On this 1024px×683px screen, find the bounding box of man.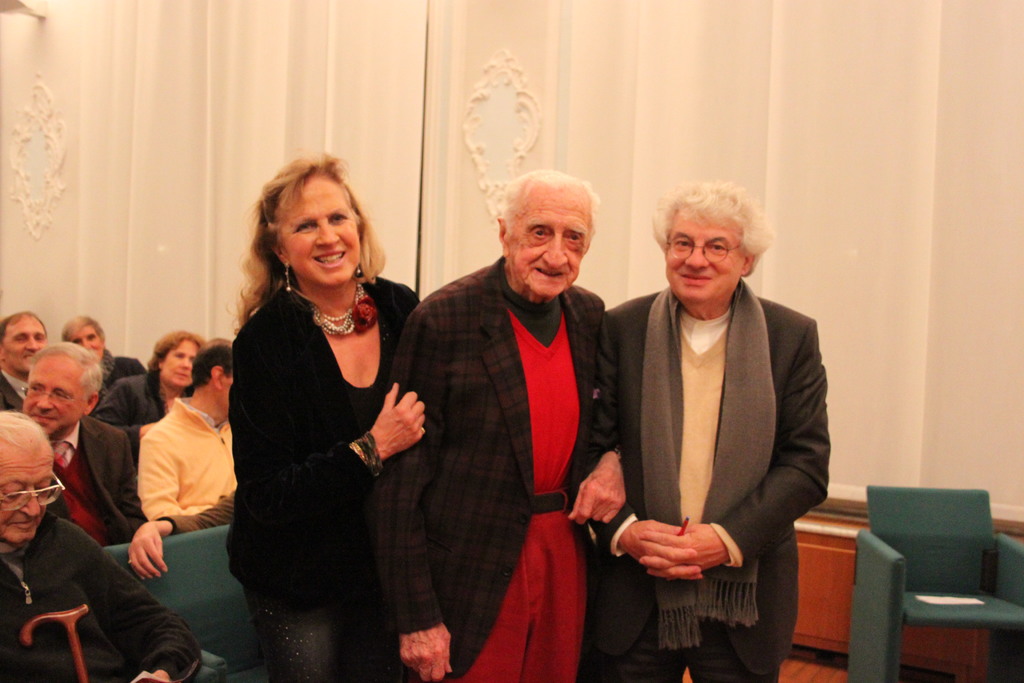
Bounding box: BBox(8, 424, 204, 682).
